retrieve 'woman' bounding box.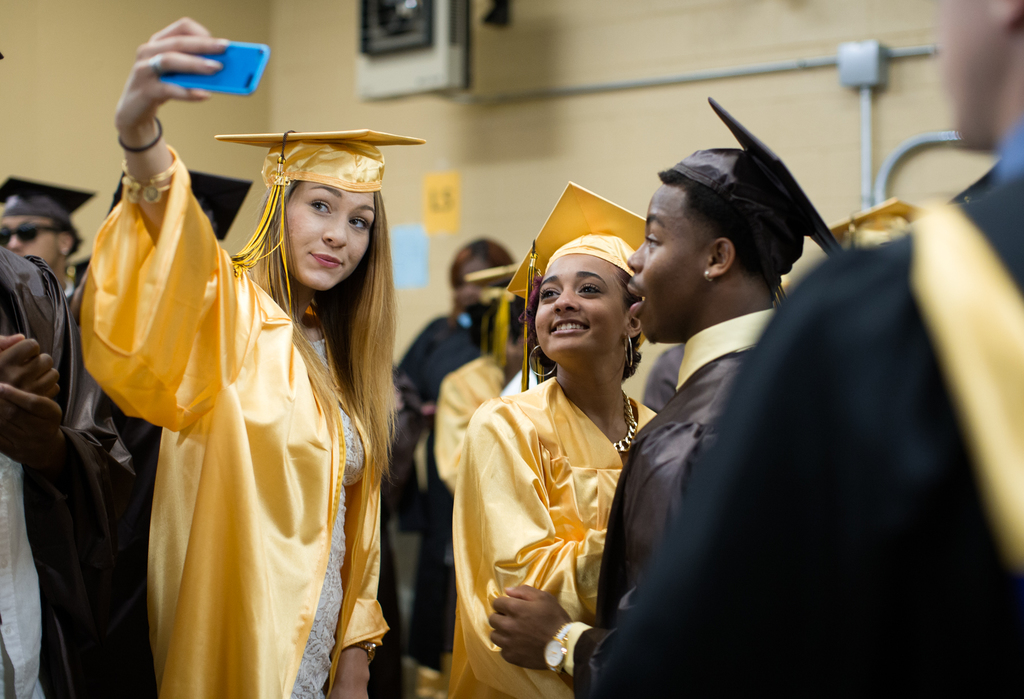
Bounding box: x1=429 y1=167 x2=673 y2=698.
